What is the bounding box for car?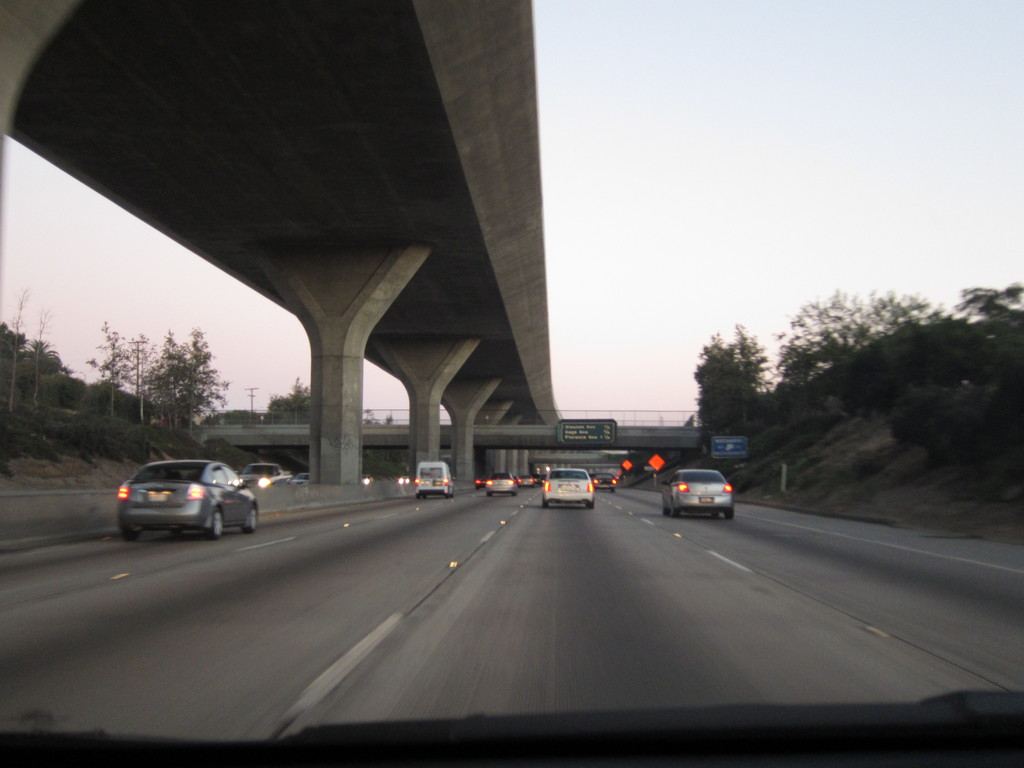
rect(514, 472, 532, 482).
